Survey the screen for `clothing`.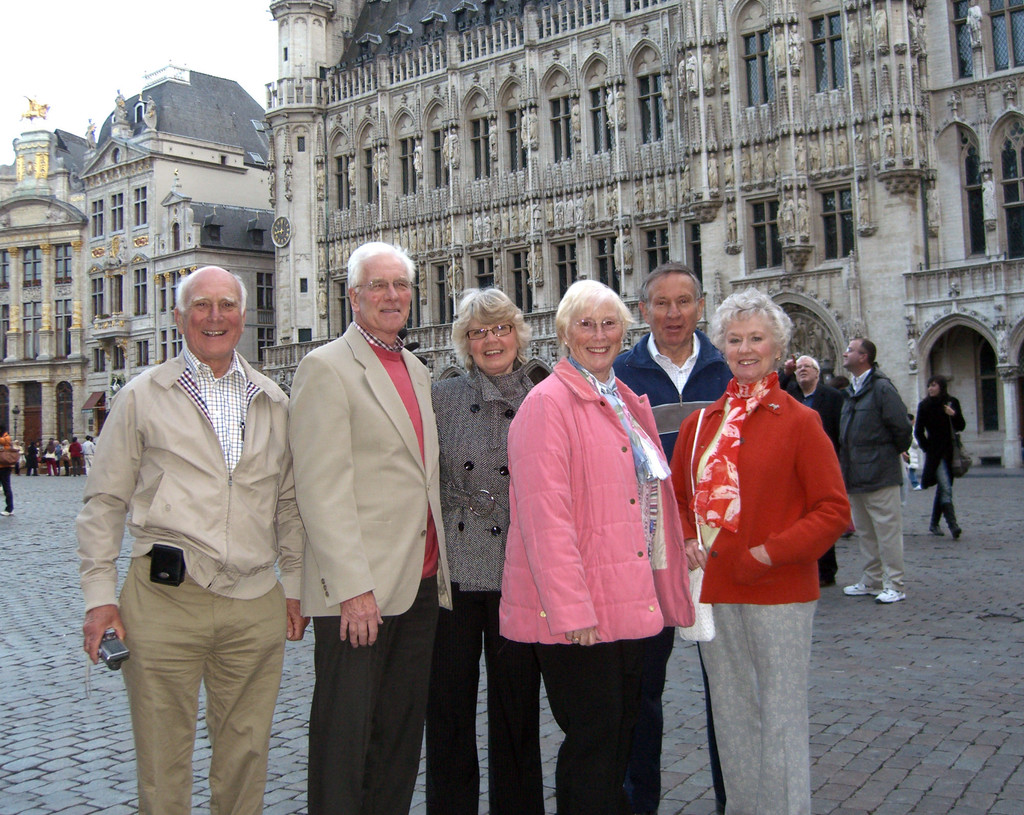
Survey found: box=[669, 366, 860, 814].
